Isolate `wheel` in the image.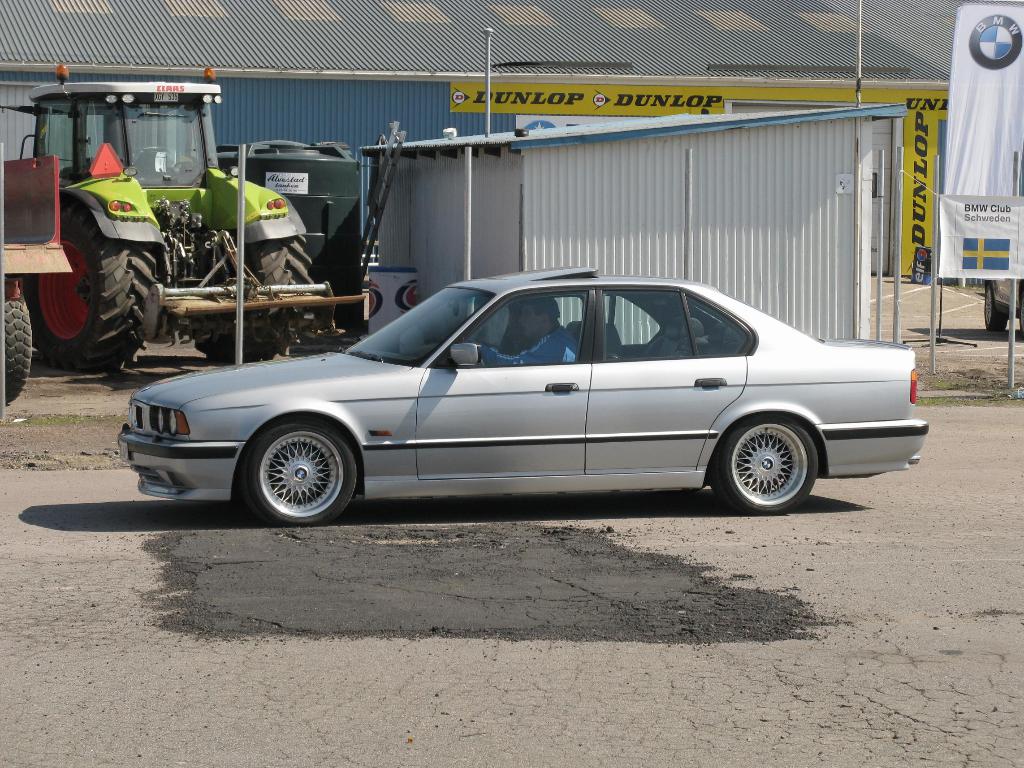
Isolated region: {"x1": 181, "y1": 232, "x2": 307, "y2": 332}.
